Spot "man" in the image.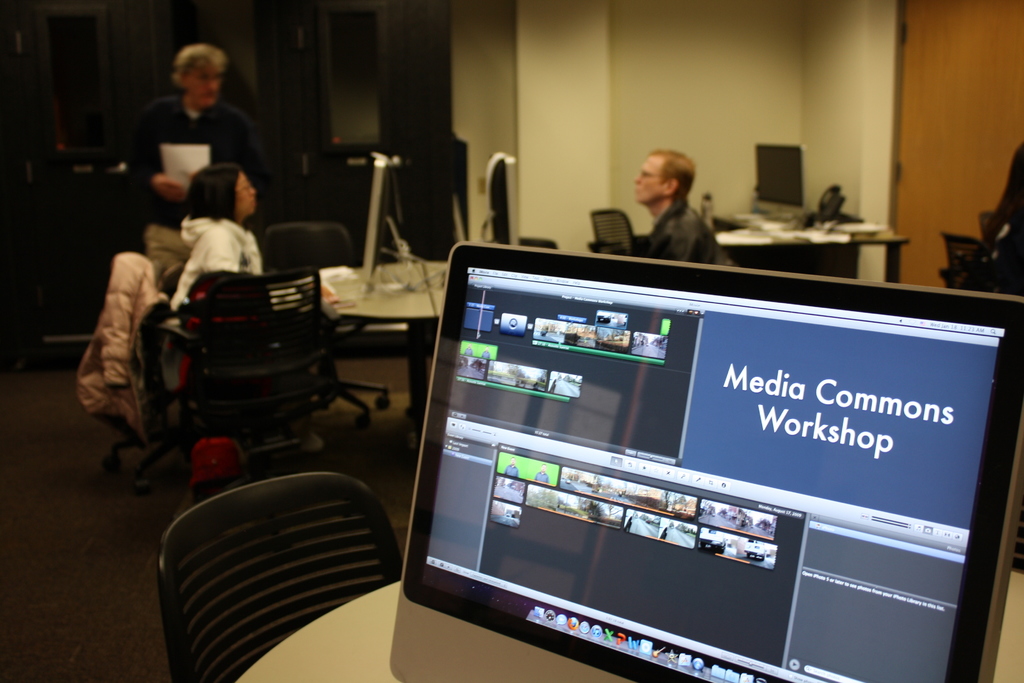
"man" found at [left=614, top=144, right=742, bottom=254].
